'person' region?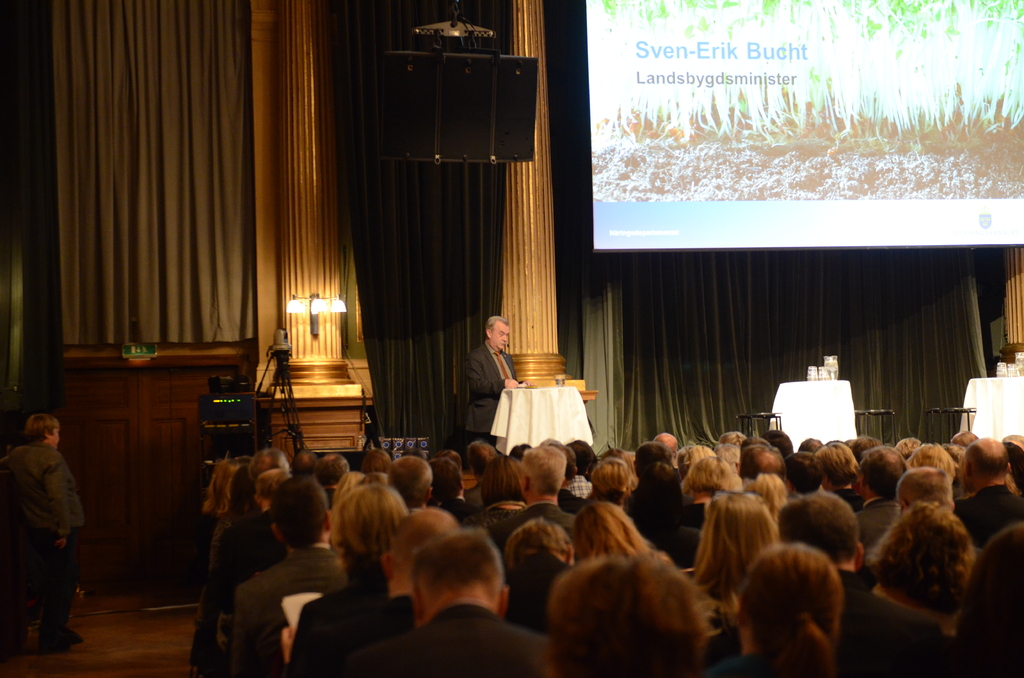
<box>291,483,410,663</box>
